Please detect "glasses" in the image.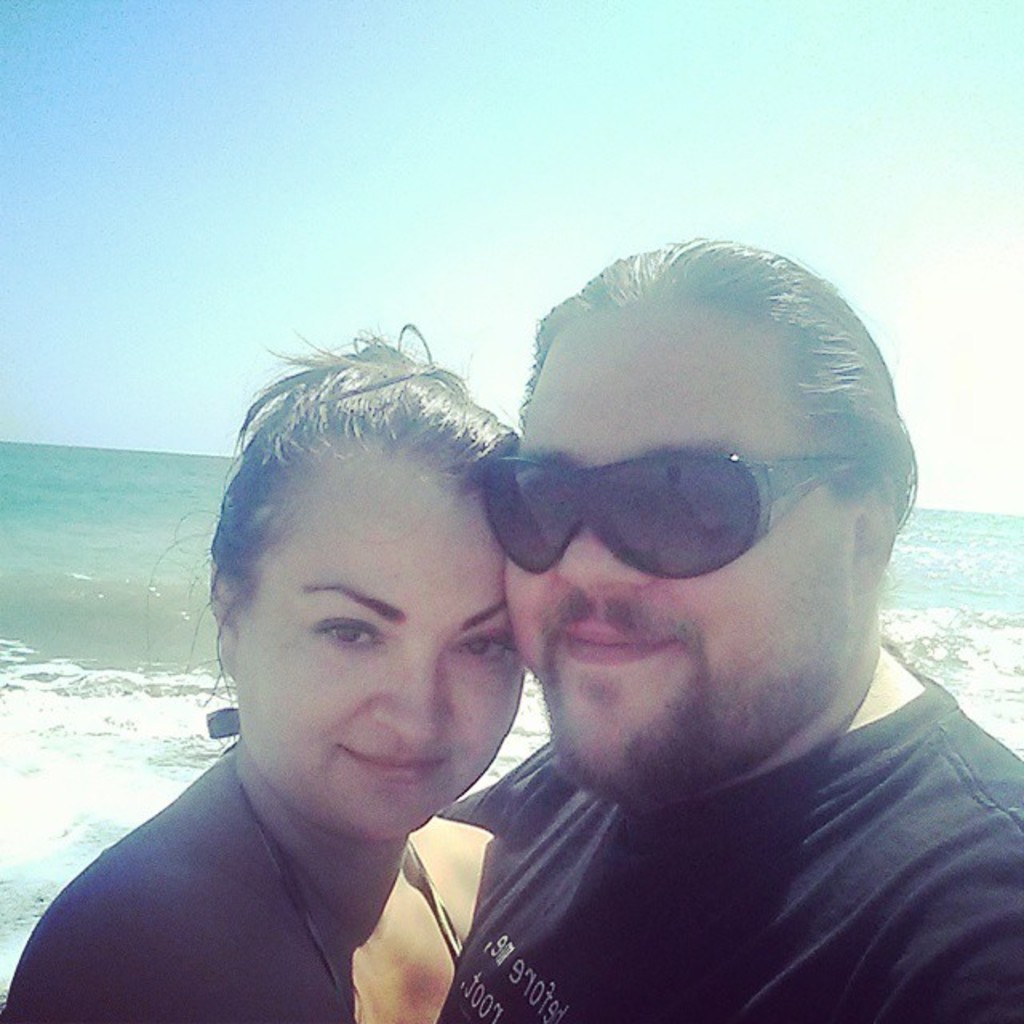
box(469, 446, 920, 563).
